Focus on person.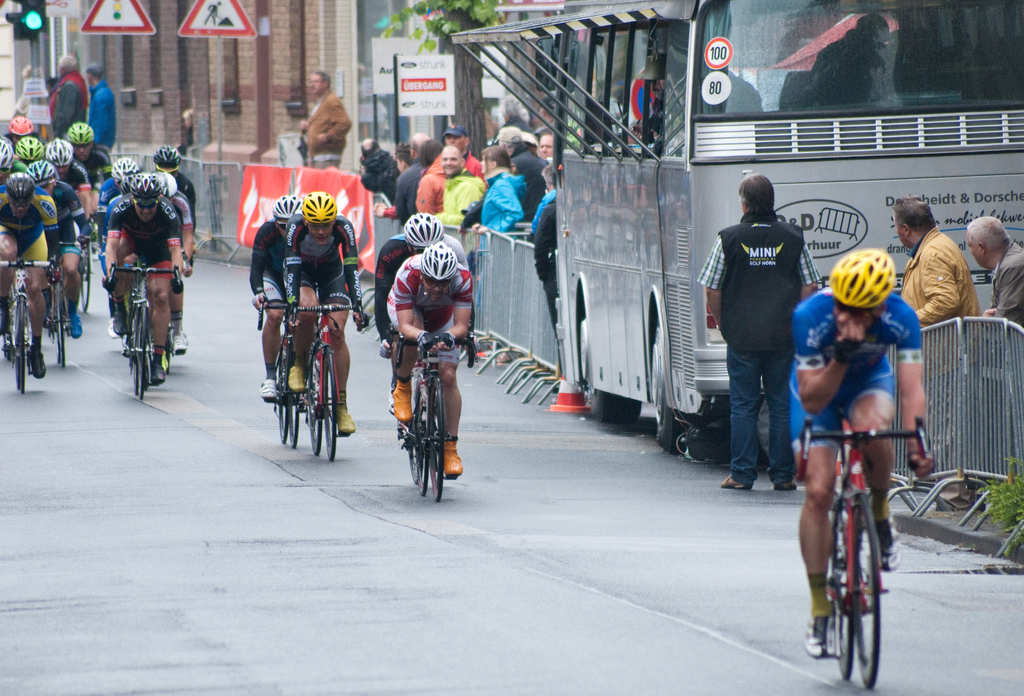
Focused at rect(372, 211, 470, 416).
